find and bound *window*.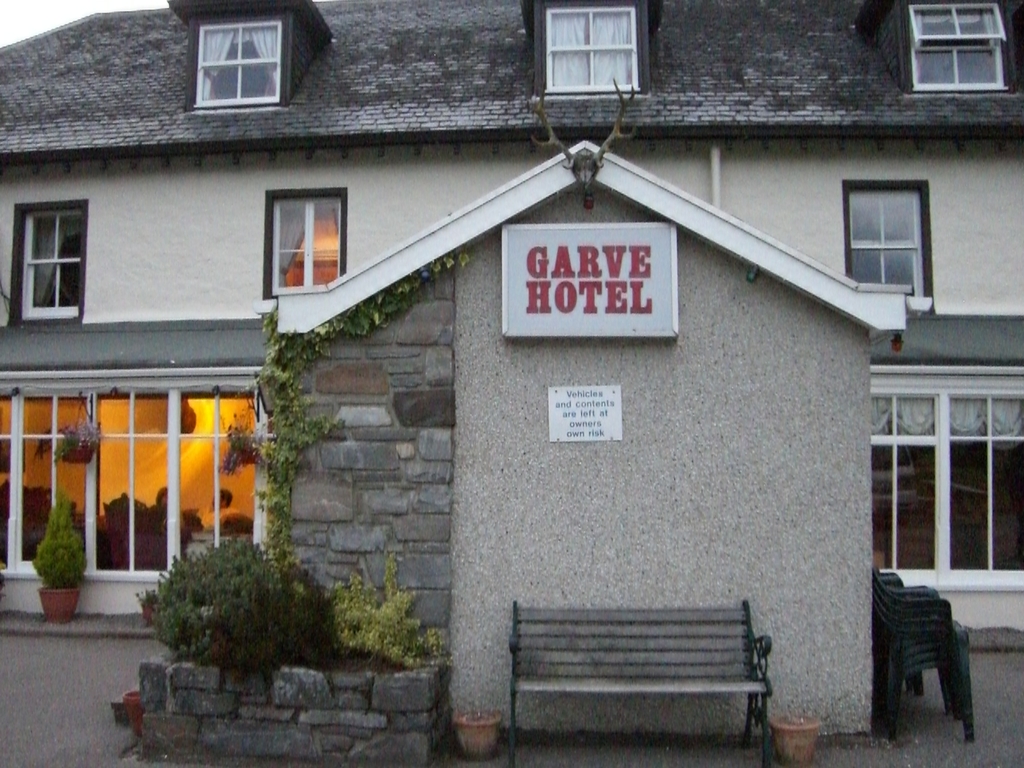
Bound: {"x1": 545, "y1": 10, "x2": 636, "y2": 89}.
